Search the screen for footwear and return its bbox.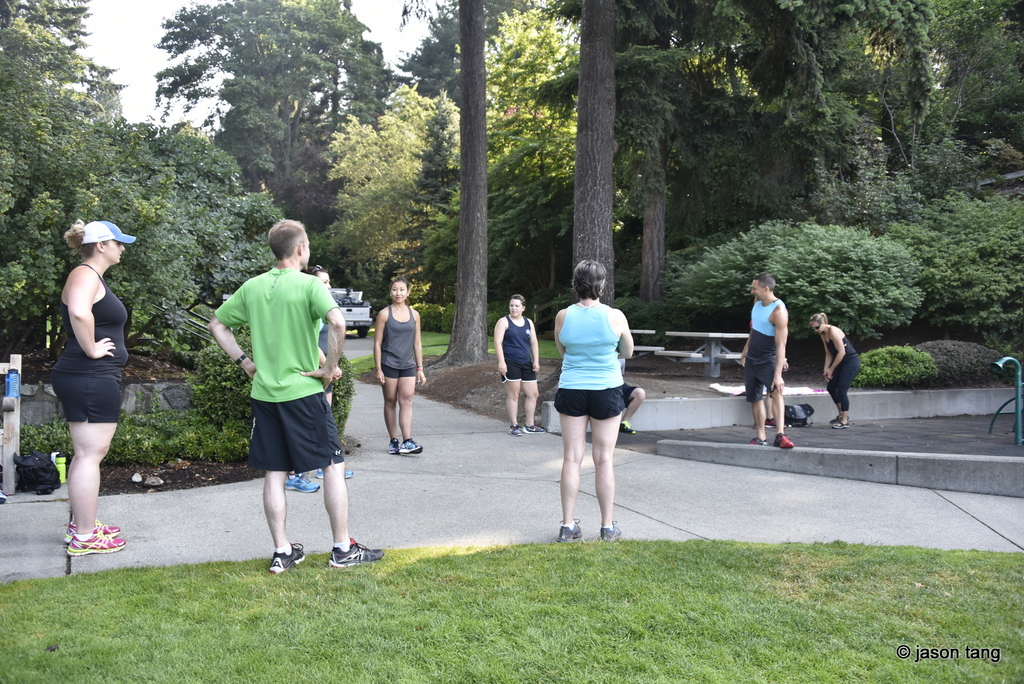
Found: {"left": 64, "top": 528, "right": 125, "bottom": 554}.
